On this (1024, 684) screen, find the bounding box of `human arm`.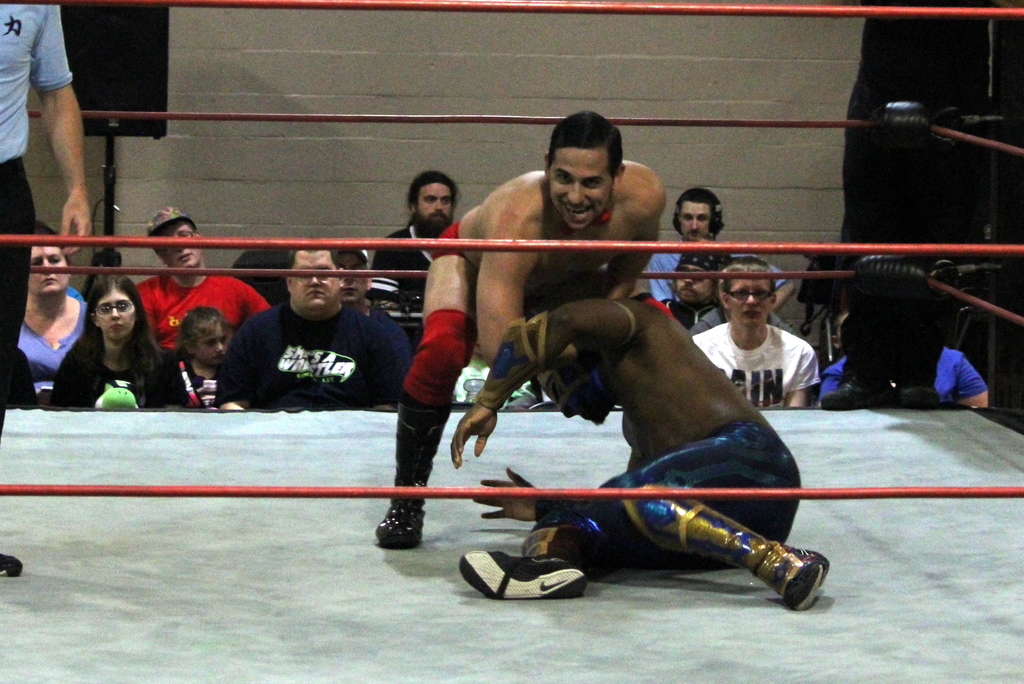
Bounding box: region(369, 320, 404, 418).
